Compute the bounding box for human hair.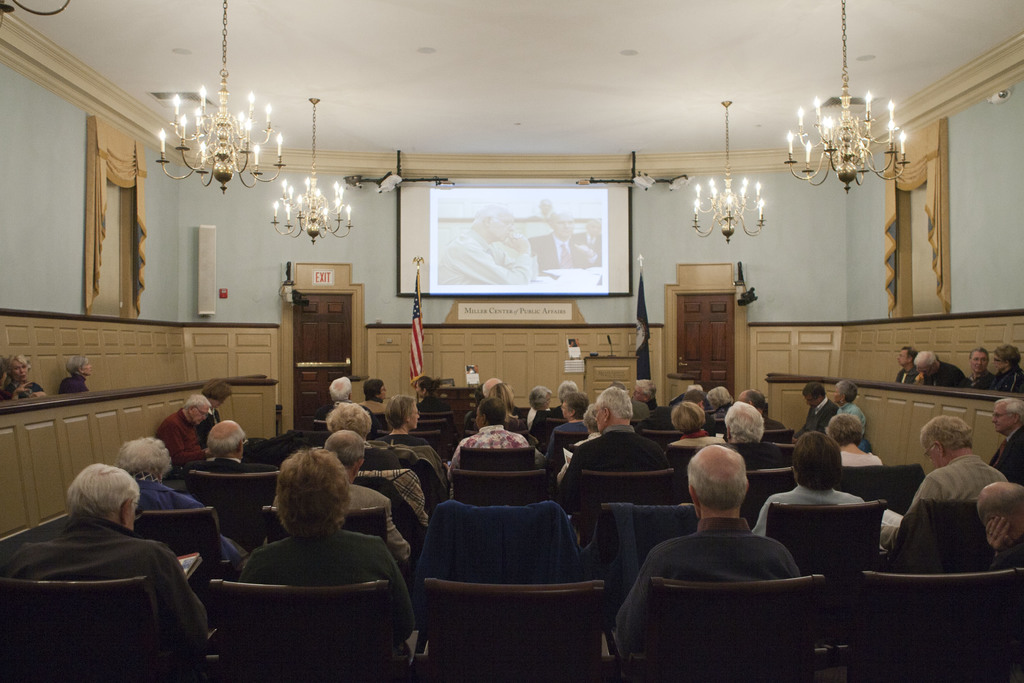
x1=990 y1=342 x2=1021 y2=359.
